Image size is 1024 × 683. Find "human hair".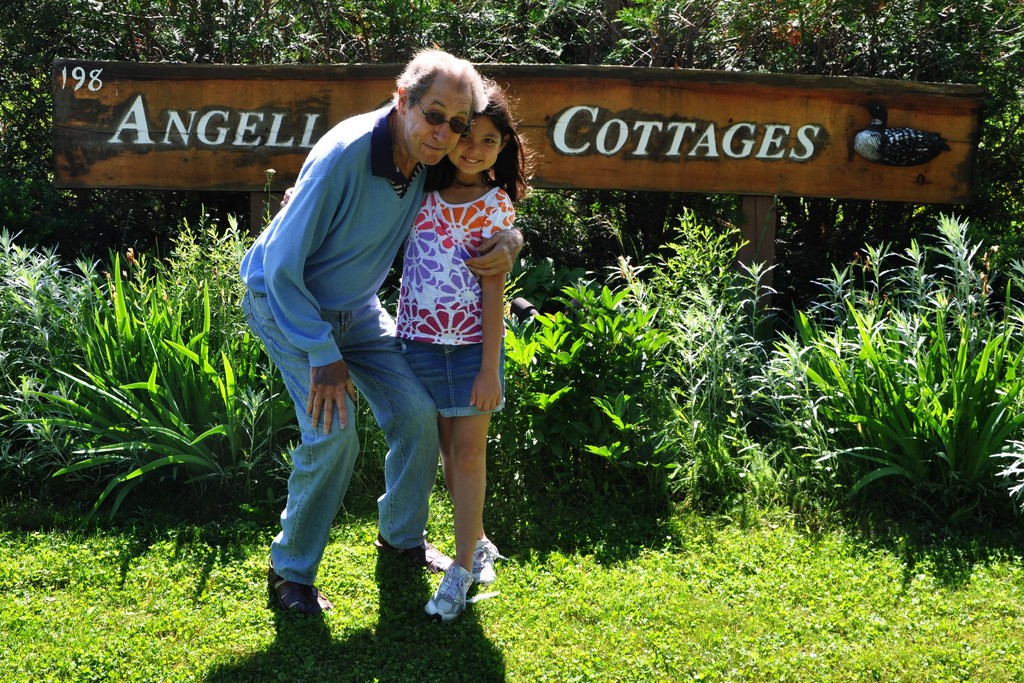
locate(394, 56, 536, 201).
